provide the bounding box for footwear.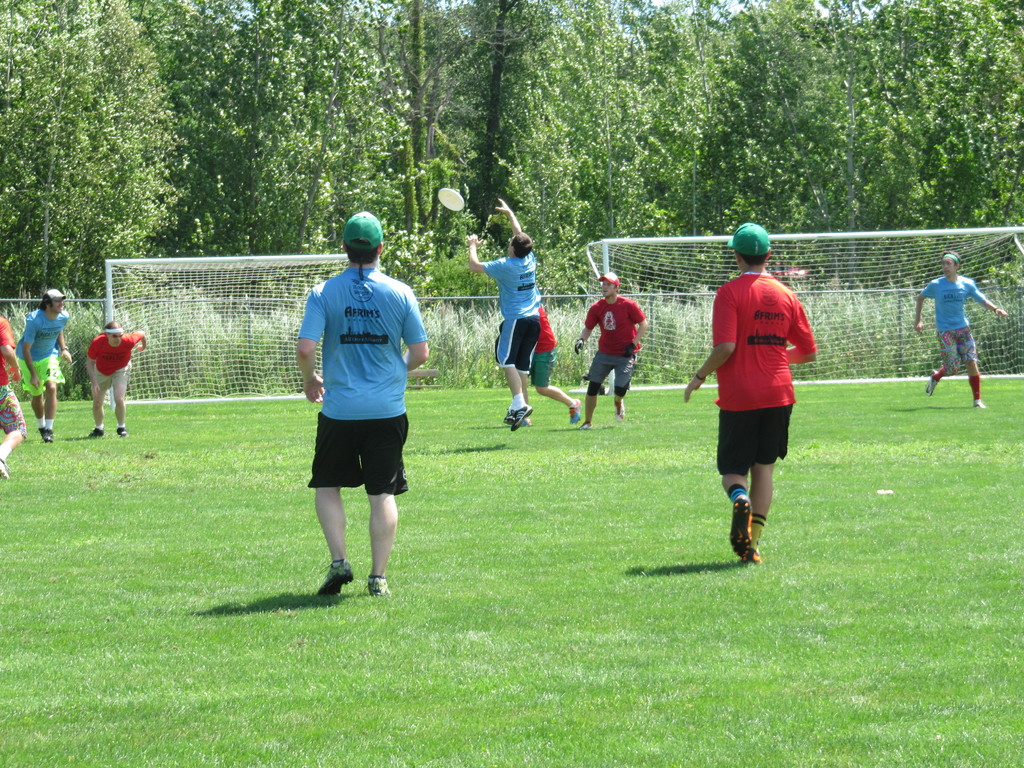
l=506, t=406, r=531, b=425.
